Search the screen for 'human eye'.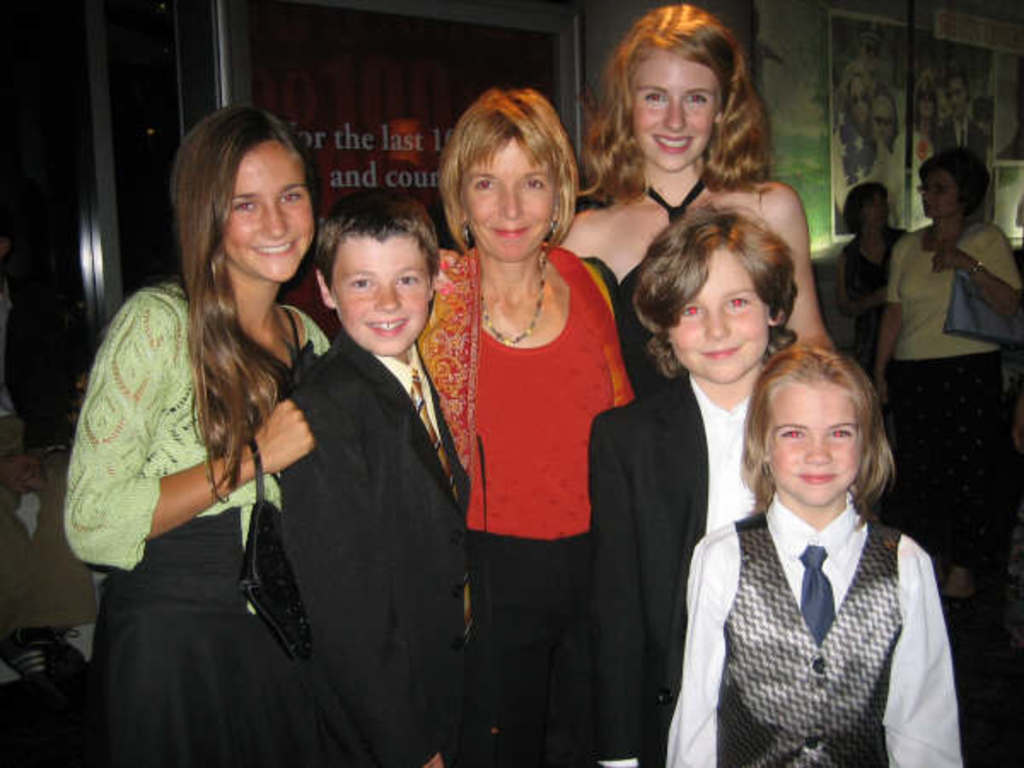
Found at [left=683, top=300, right=703, bottom=317].
